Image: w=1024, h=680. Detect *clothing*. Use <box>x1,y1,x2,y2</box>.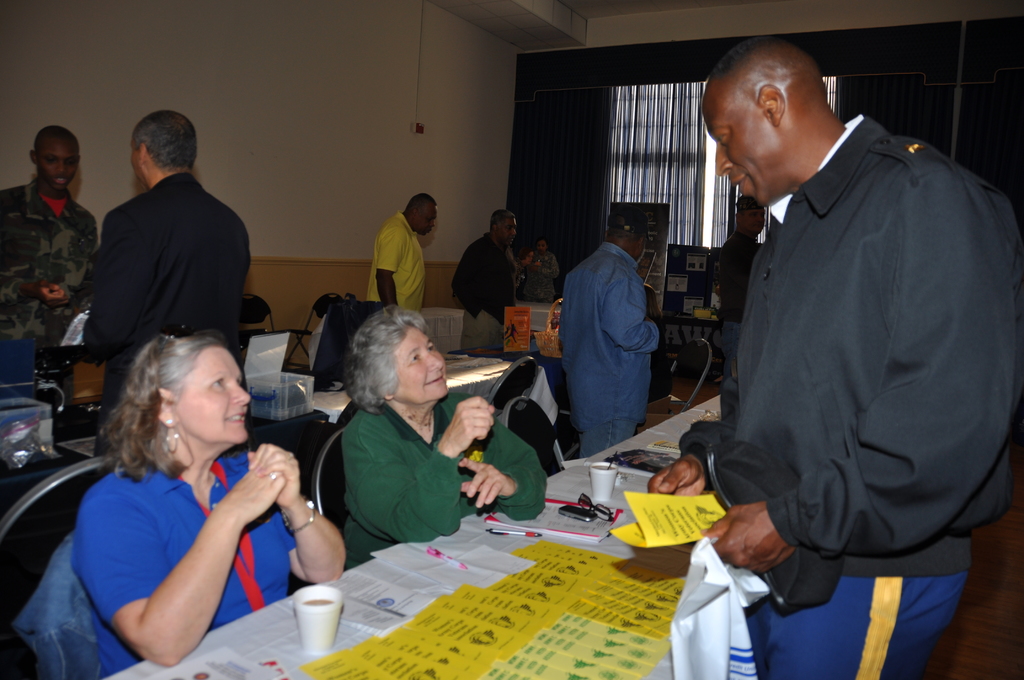
<box>79,170,252,455</box>.
